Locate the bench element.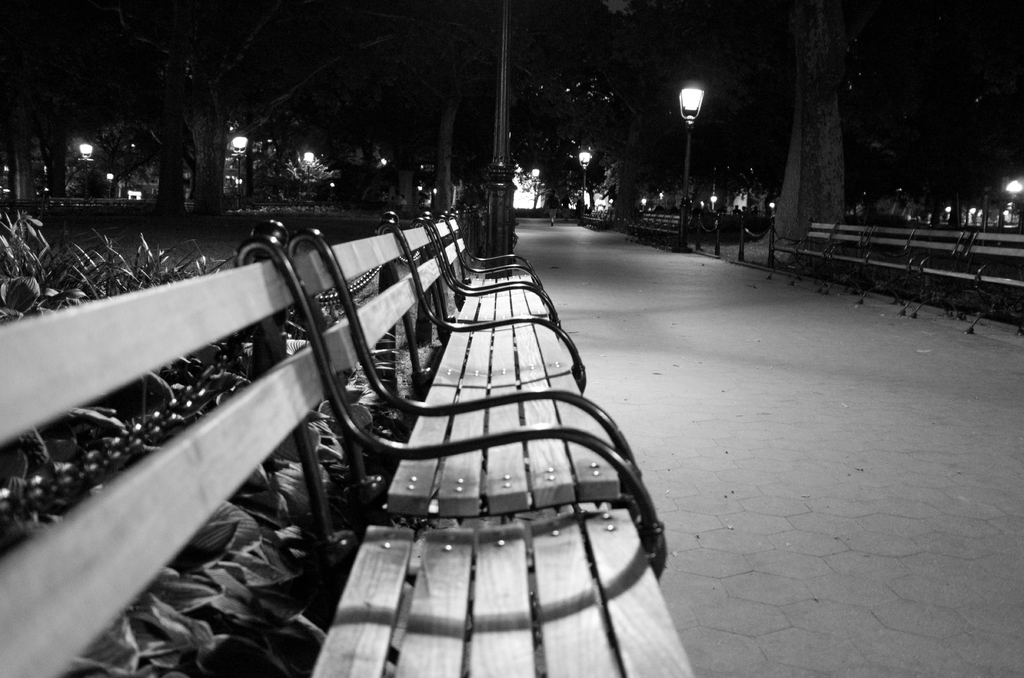
Element bbox: region(966, 229, 1023, 332).
